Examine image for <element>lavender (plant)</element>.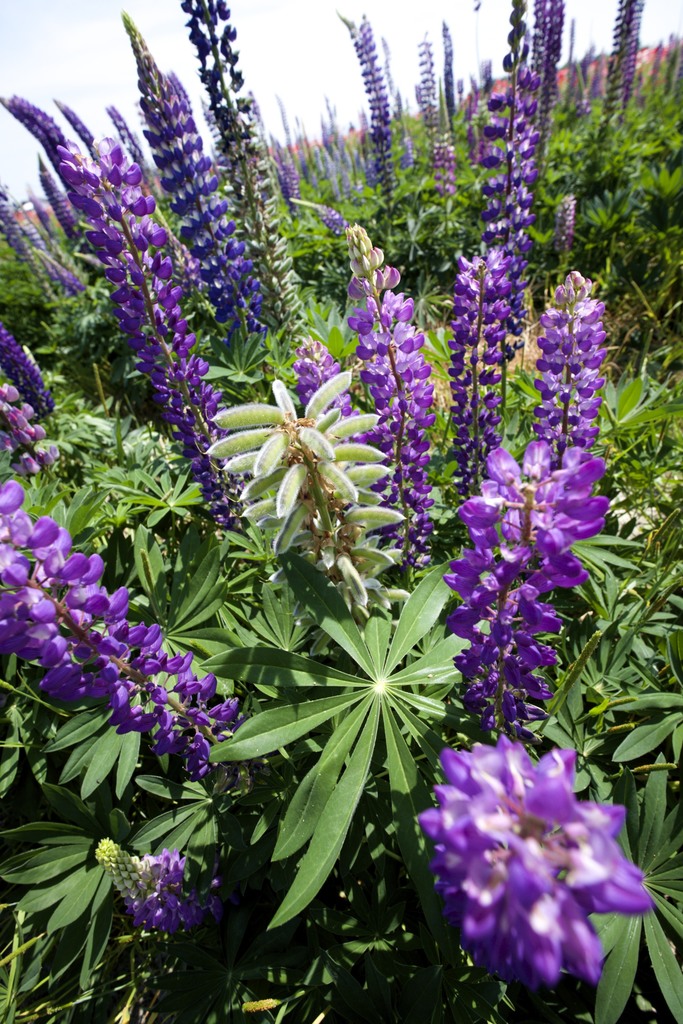
Examination result: [445, 225, 524, 525].
